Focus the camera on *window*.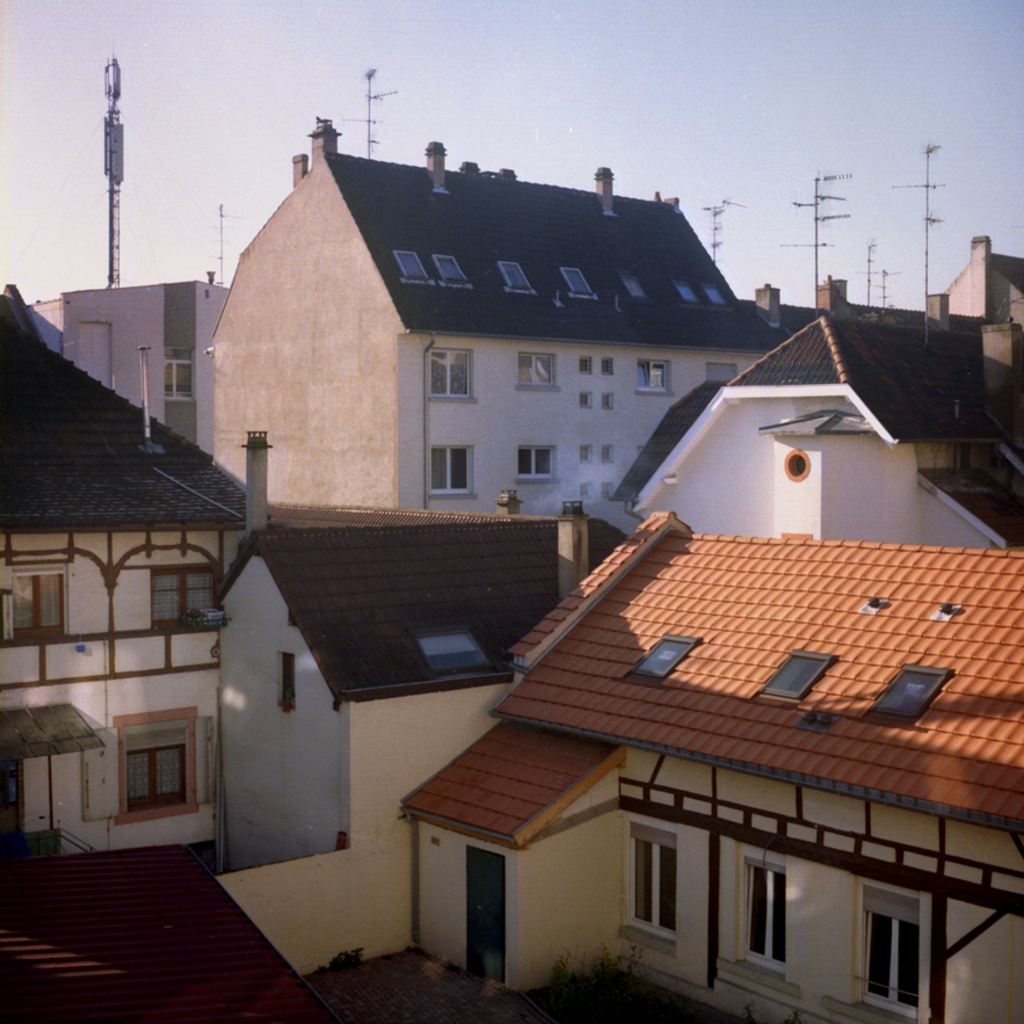
Focus region: Rect(0, 569, 67, 640).
